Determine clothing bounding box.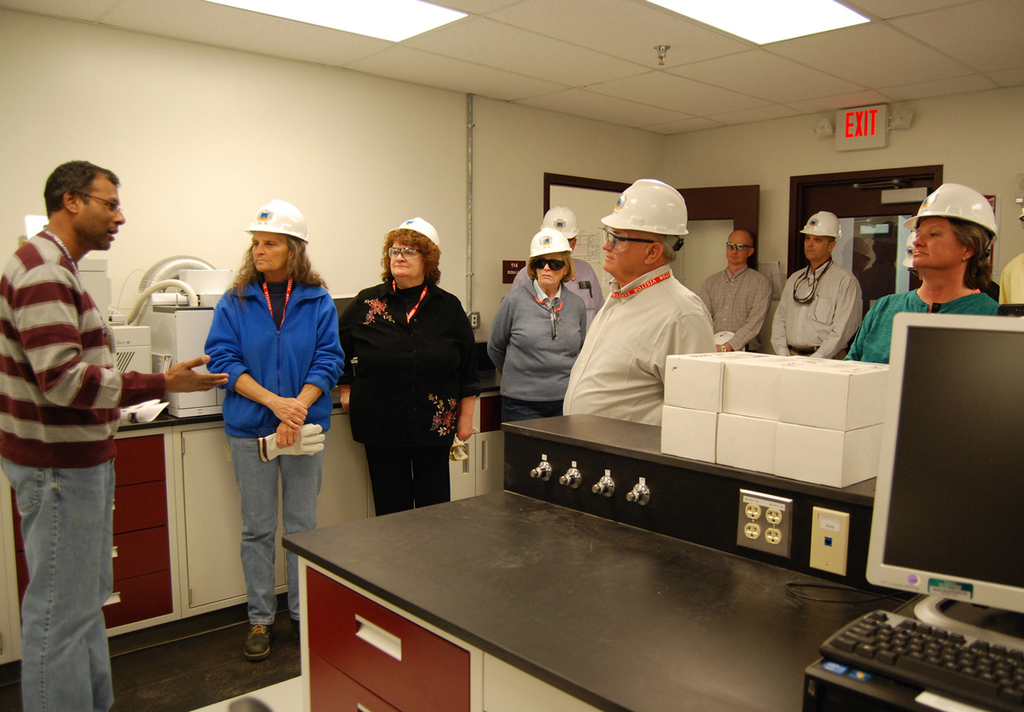
Determined: l=700, t=257, r=772, b=353.
